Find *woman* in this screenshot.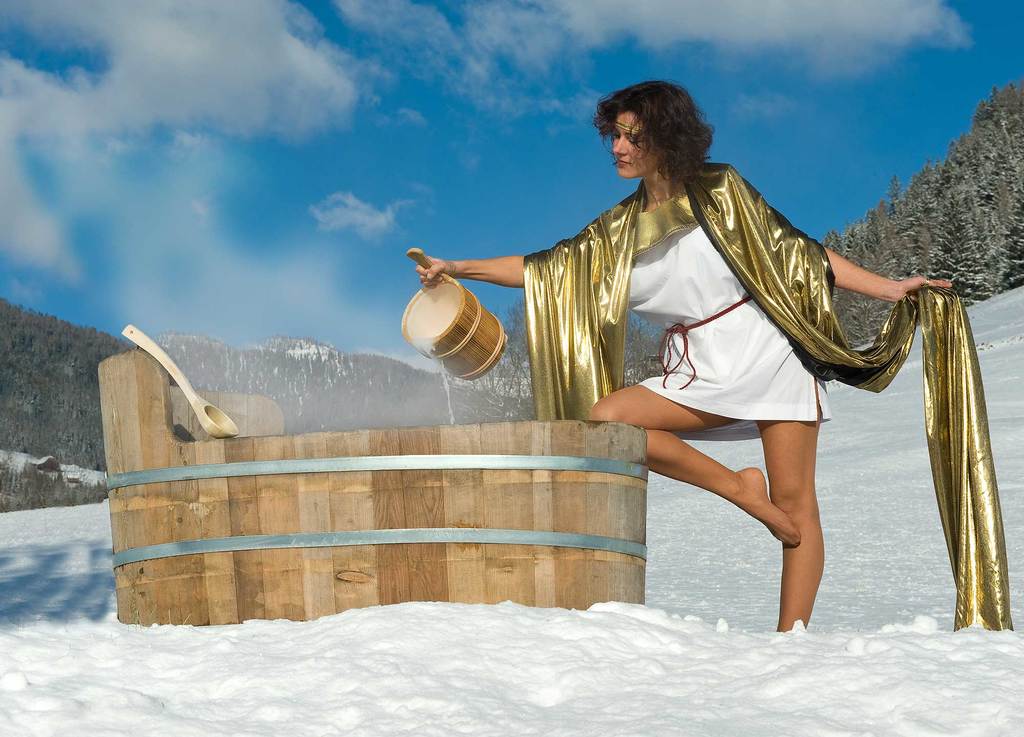
The bounding box for *woman* is <bbox>415, 77, 1014, 630</bbox>.
